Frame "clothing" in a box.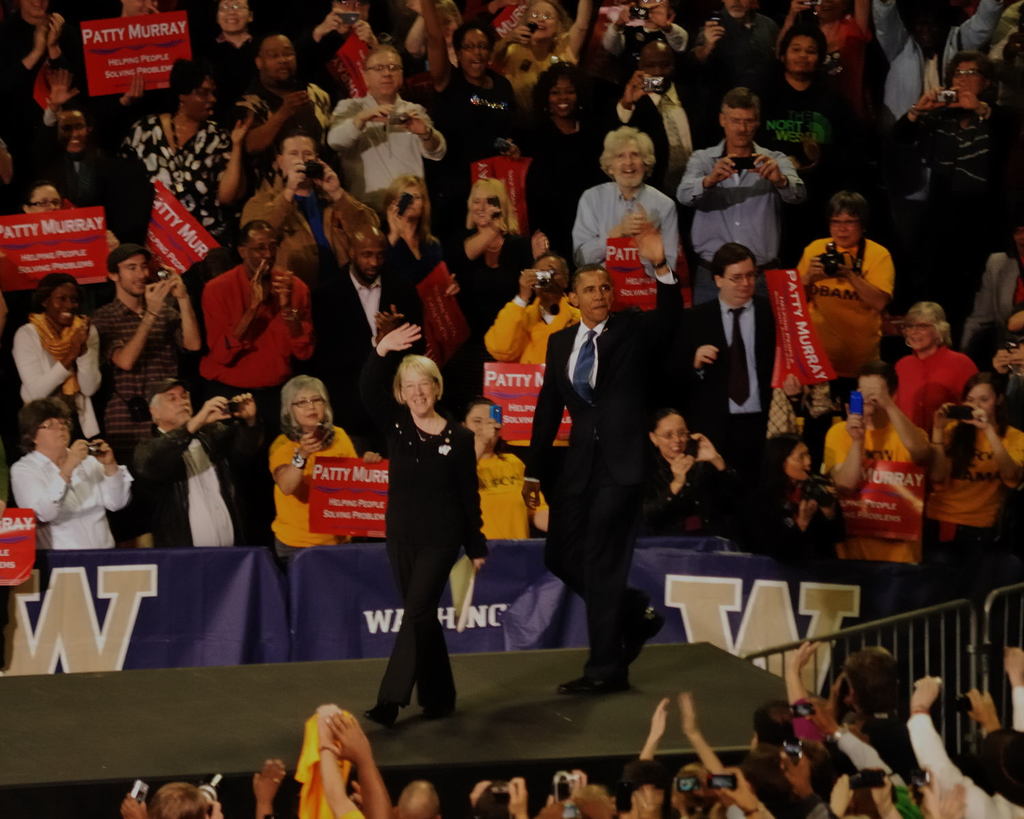
0/58/102/188.
